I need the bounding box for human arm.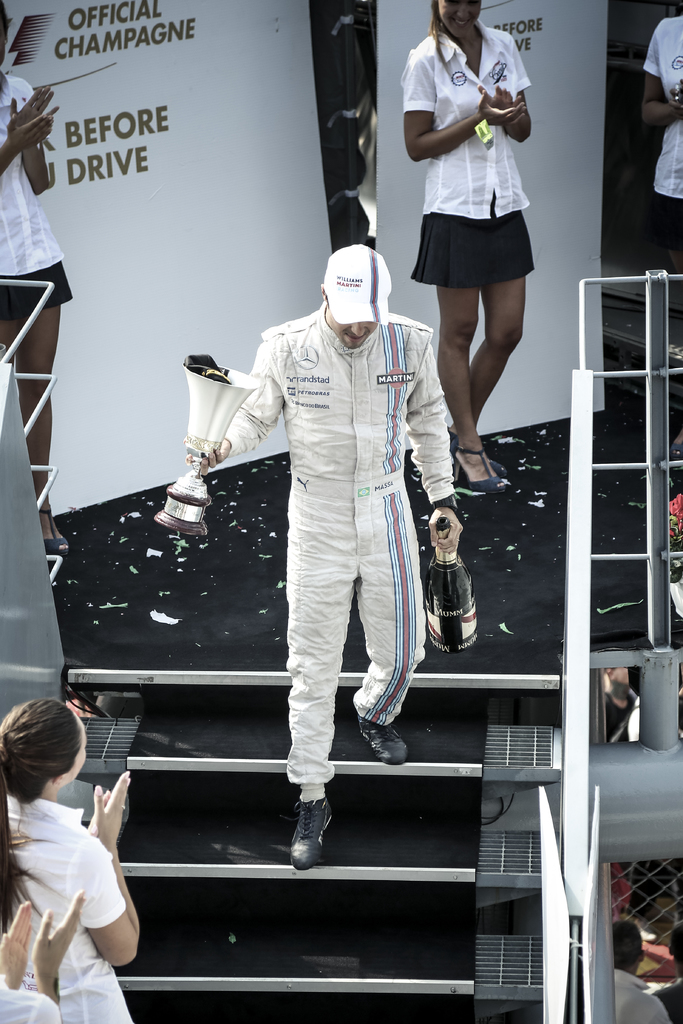
Here it is: left=403, top=42, right=532, bottom=162.
